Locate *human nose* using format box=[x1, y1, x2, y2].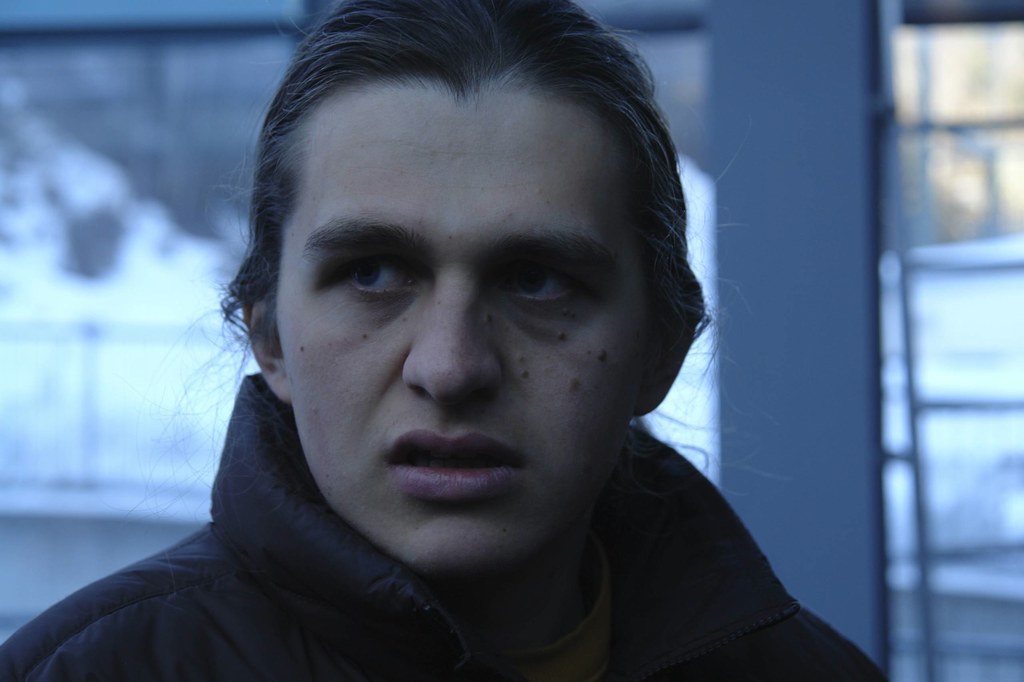
box=[398, 272, 511, 415].
